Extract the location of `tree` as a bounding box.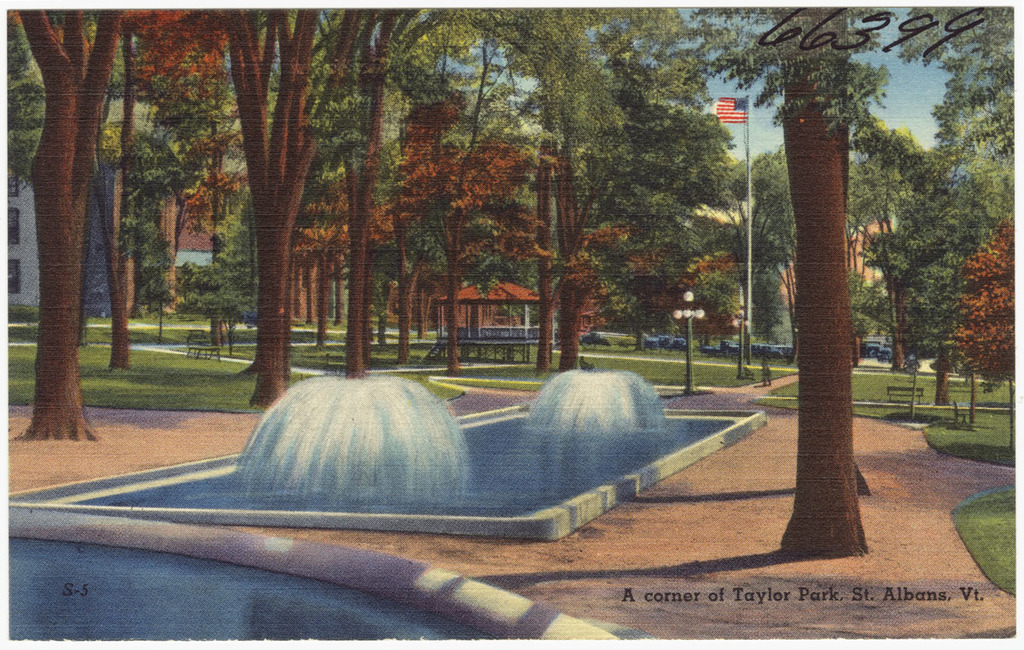
(294, 96, 554, 380).
